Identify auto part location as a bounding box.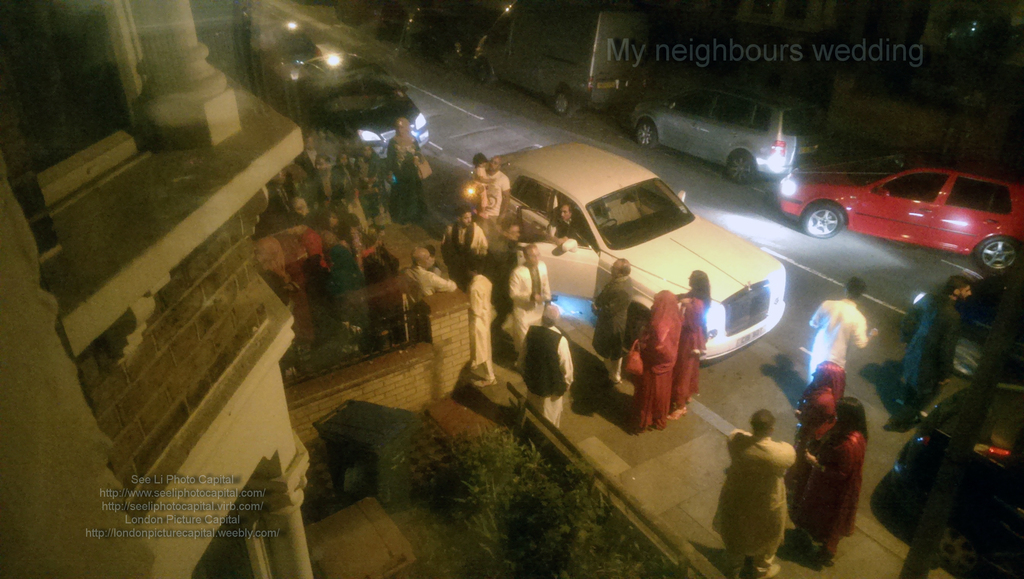
crop(673, 87, 716, 121).
